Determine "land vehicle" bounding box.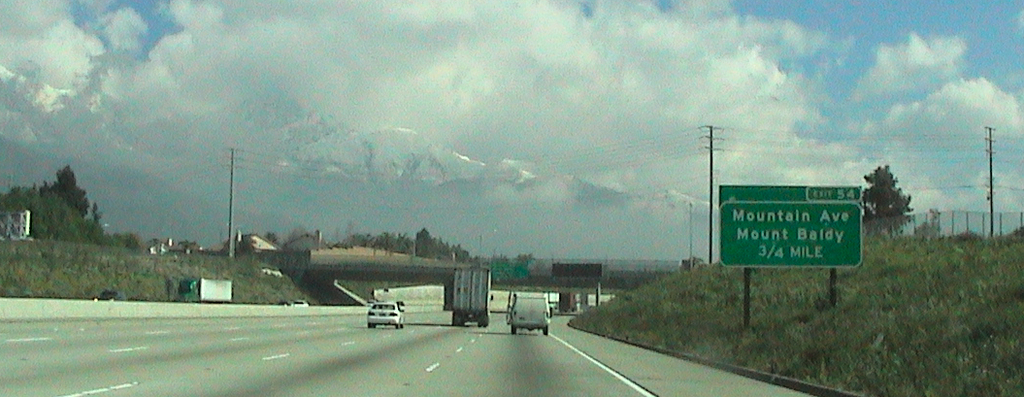
Determined: [509, 294, 551, 335].
